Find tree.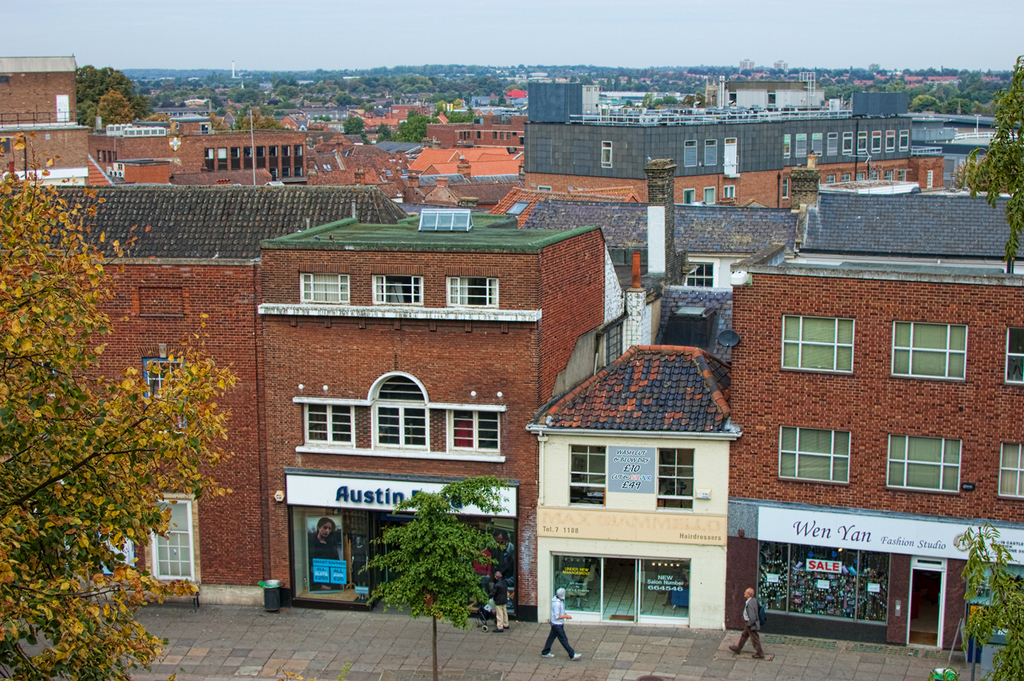
box(360, 476, 510, 680).
